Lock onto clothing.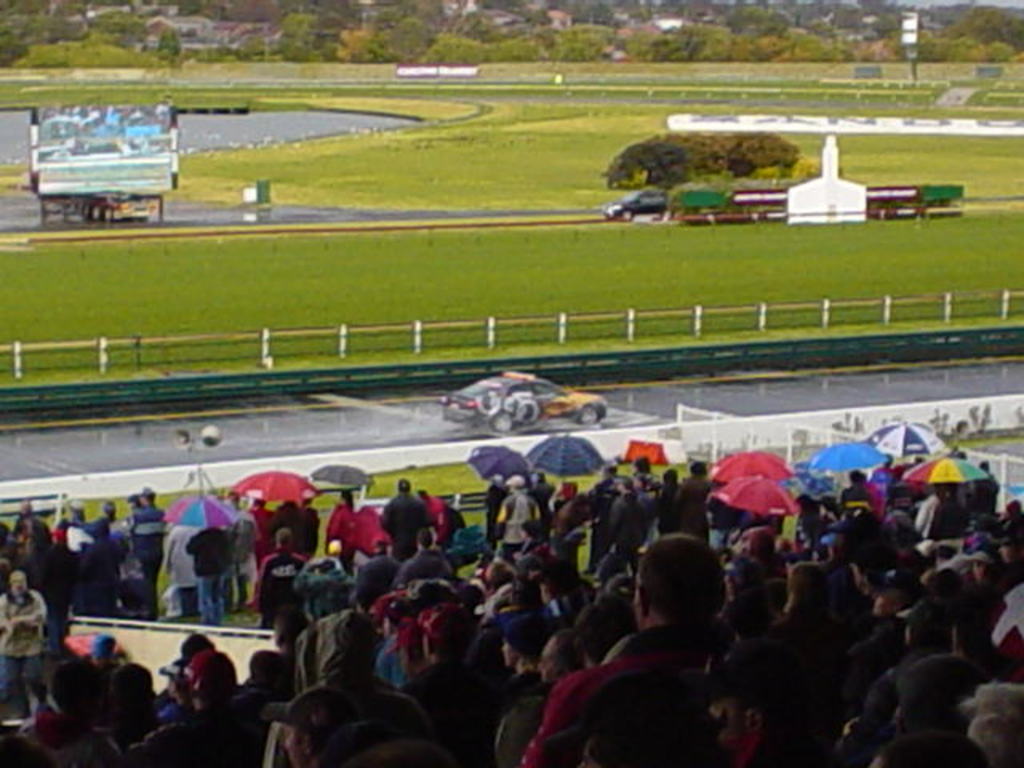
Locked: select_region(587, 477, 616, 562).
